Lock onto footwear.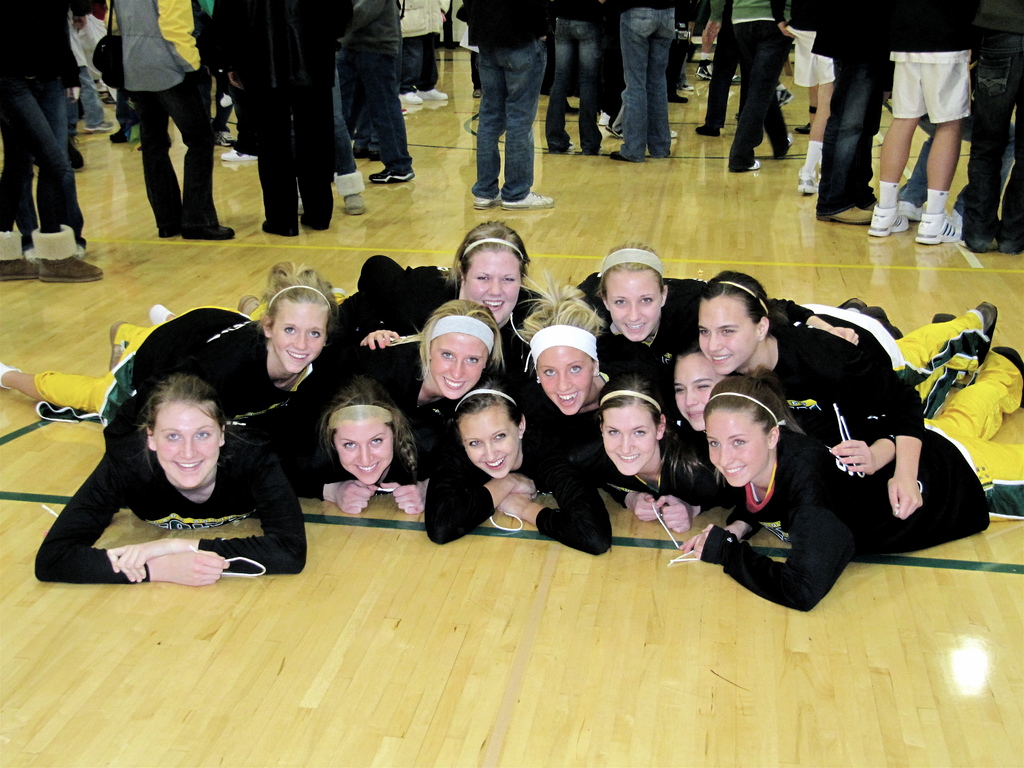
Locked: locate(38, 250, 106, 287).
